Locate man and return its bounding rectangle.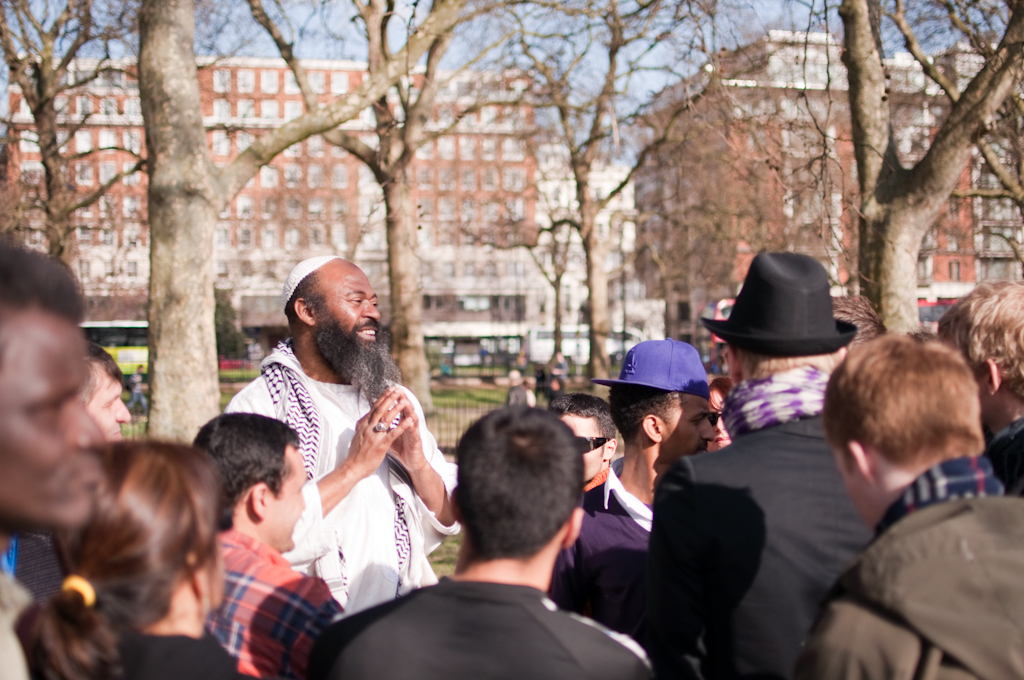
[x1=190, y1=403, x2=352, y2=679].
